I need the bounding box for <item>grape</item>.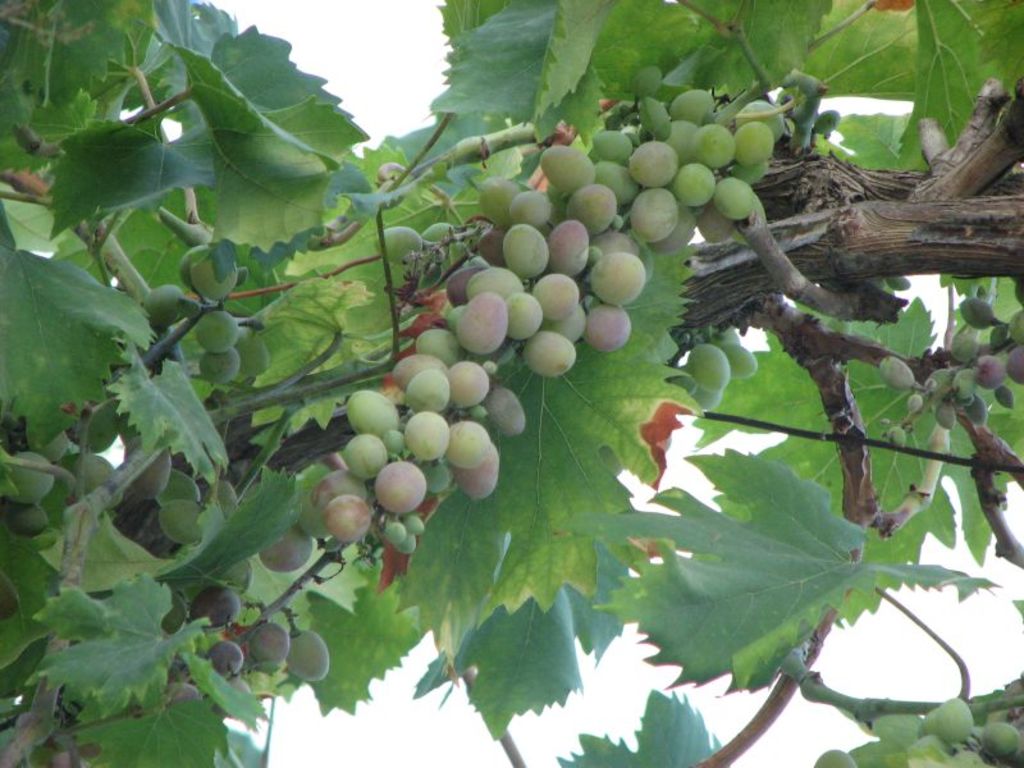
Here it is: (left=810, top=746, right=852, bottom=767).
